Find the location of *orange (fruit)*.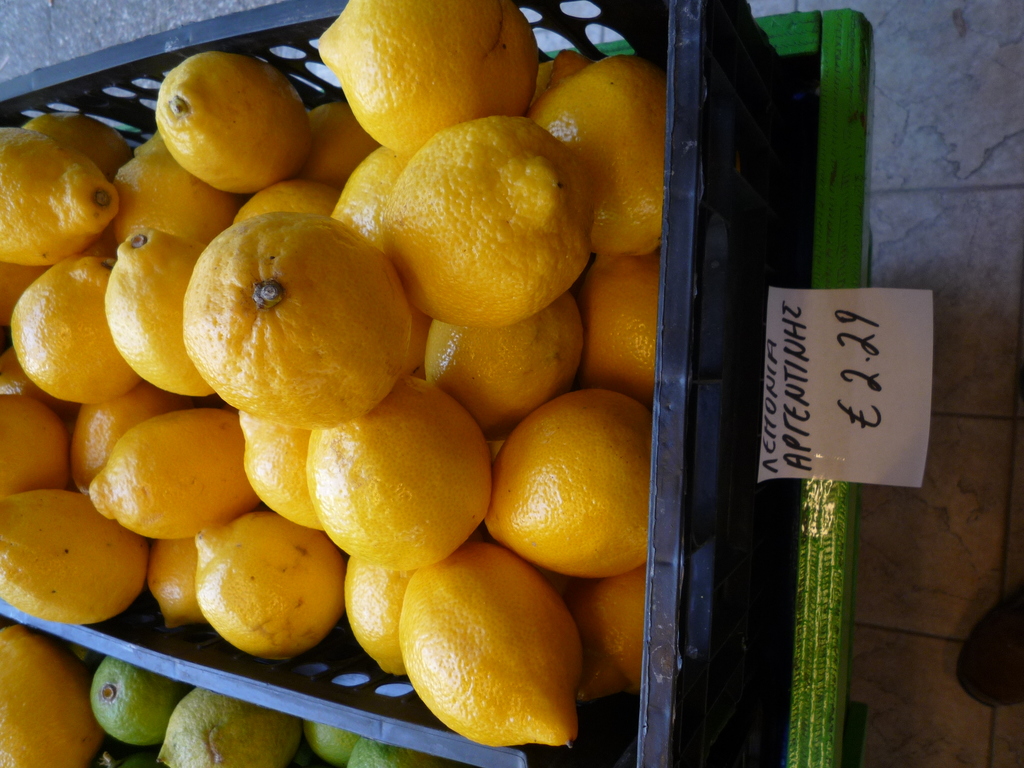
Location: crop(0, 125, 119, 268).
